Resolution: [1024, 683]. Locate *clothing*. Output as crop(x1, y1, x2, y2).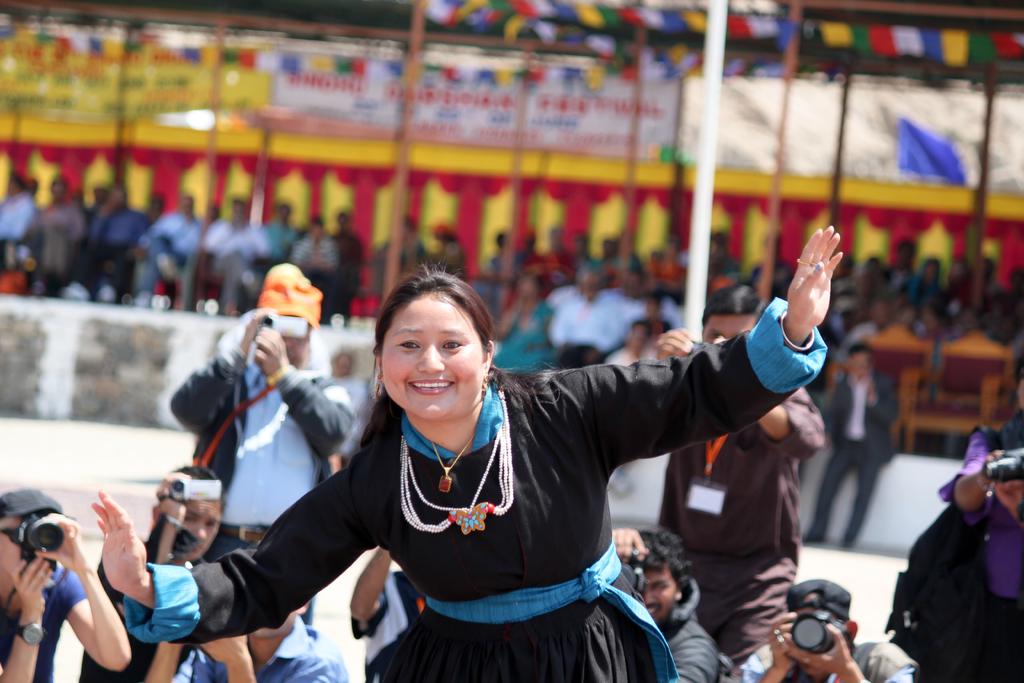
crop(163, 349, 360, 562).
